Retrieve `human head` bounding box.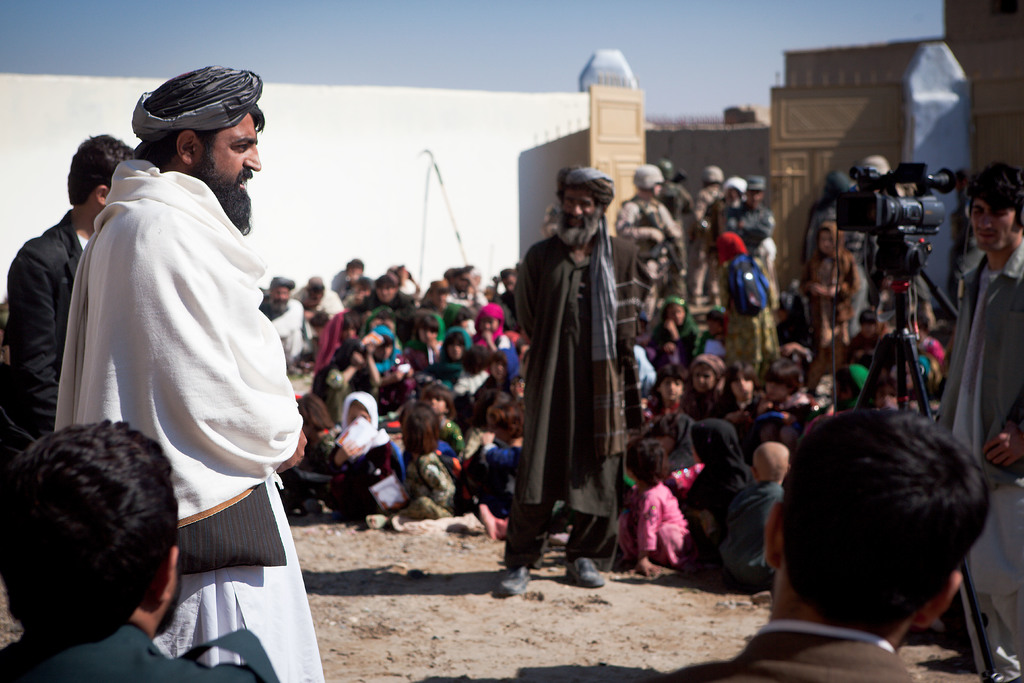
Bounding box: (764,403,993,645).
